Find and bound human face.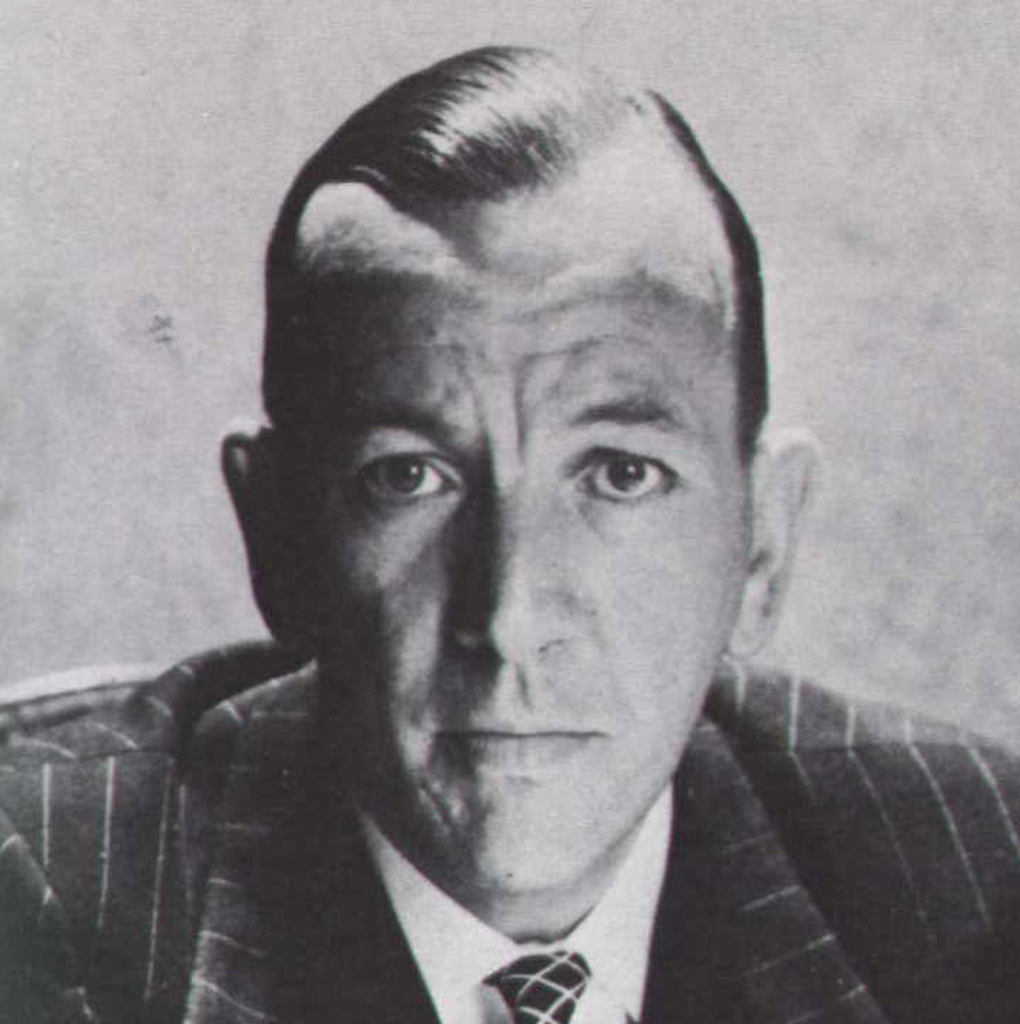
Bound: region(287, 119, 758, 898).
